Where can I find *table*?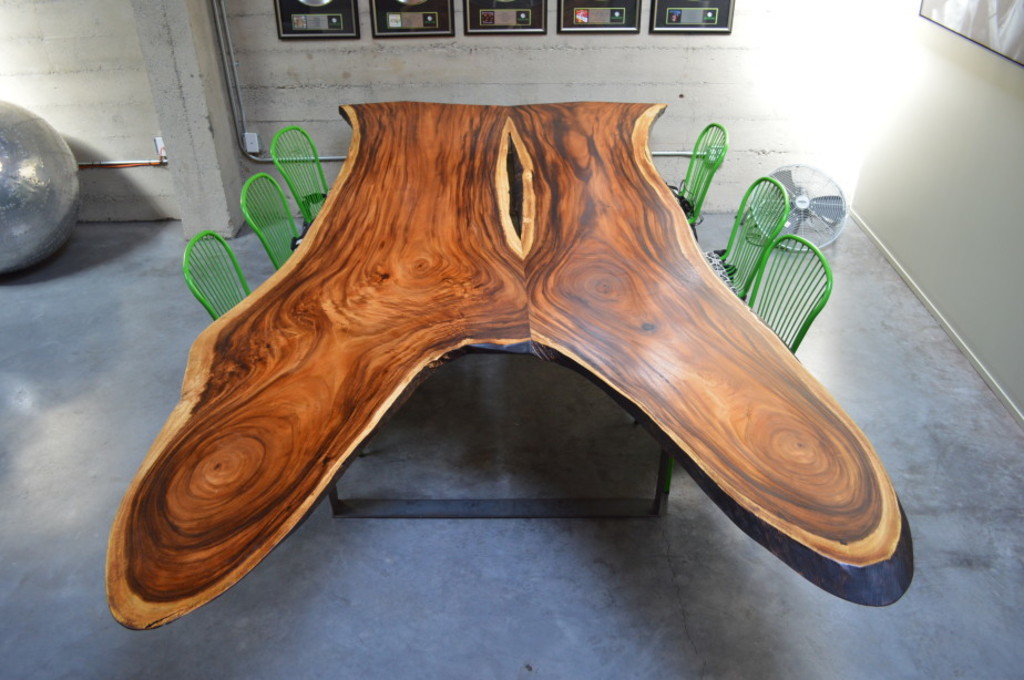
You can find it at <region>102, 94, 914, 635</region>.
